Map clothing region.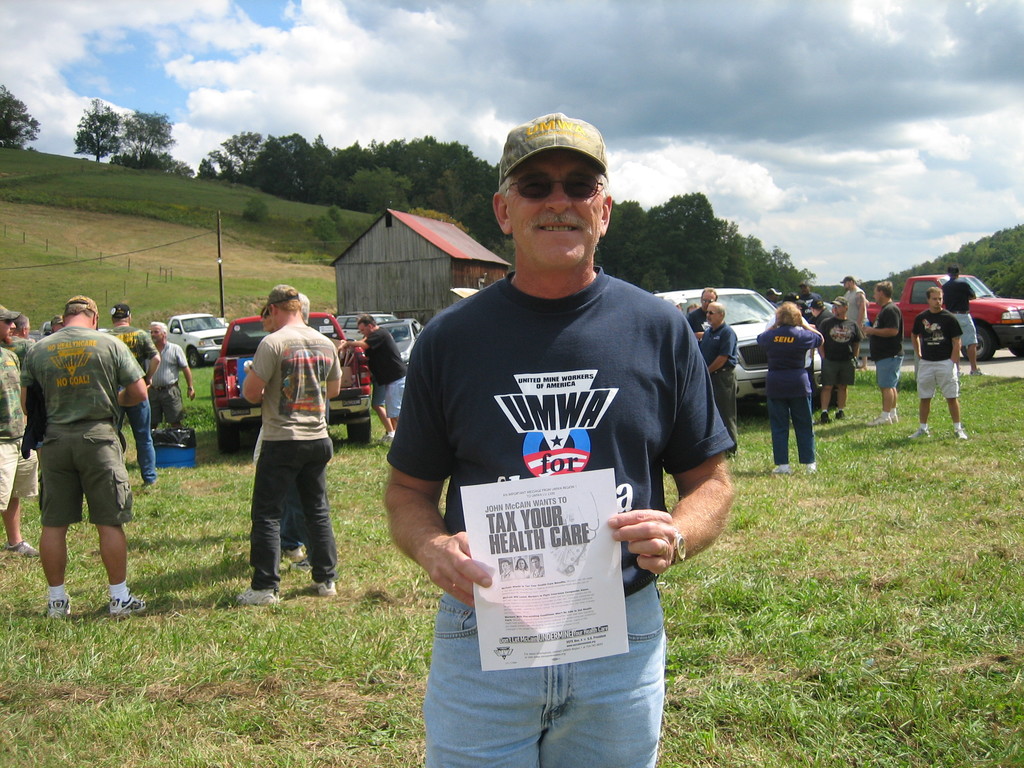
Mapped to 243:324:336:595.
